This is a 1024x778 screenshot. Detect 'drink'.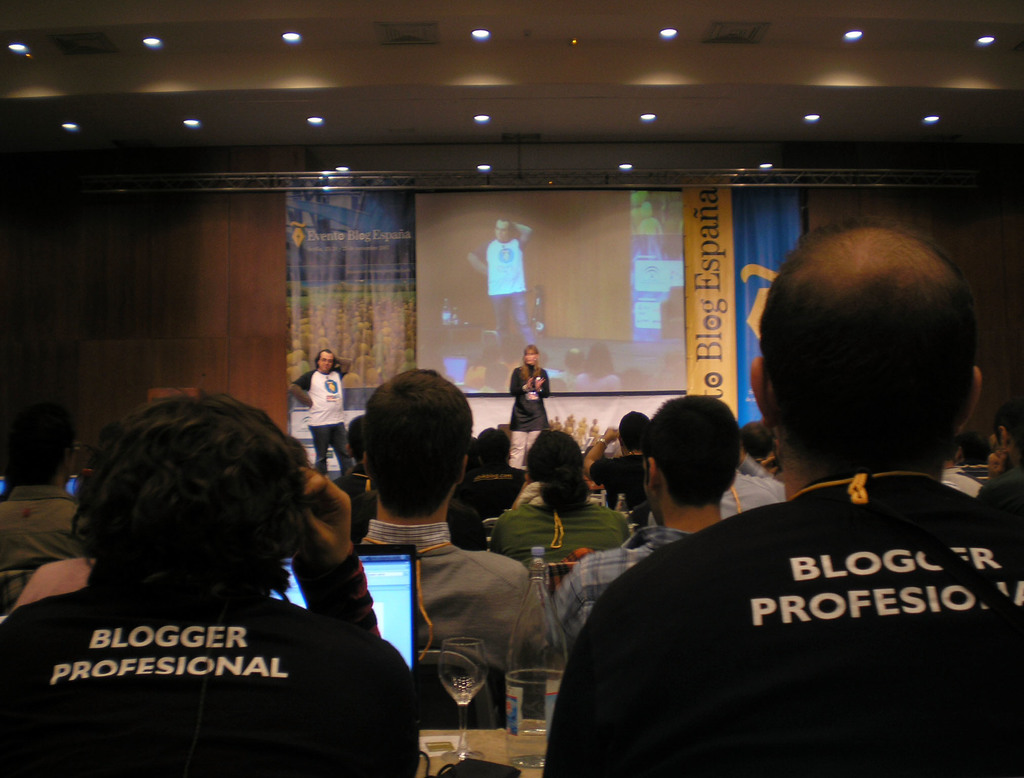
(506, 722, 557, 767).
